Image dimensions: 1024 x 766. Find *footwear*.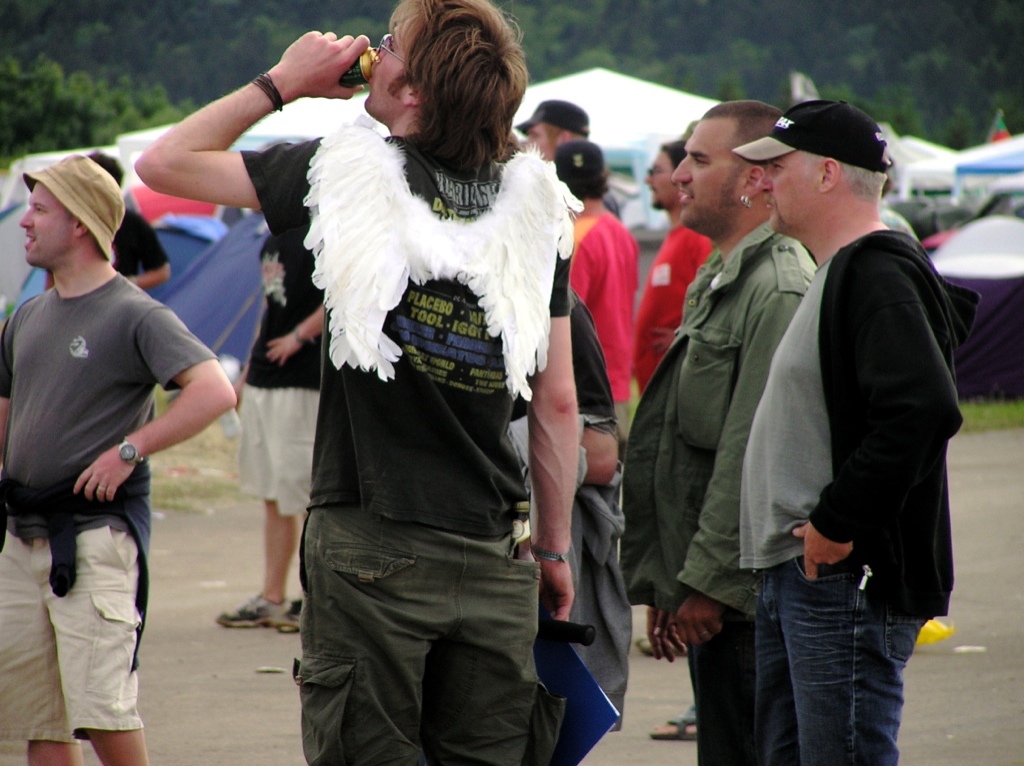
<box>277,595,304,633</box>.
